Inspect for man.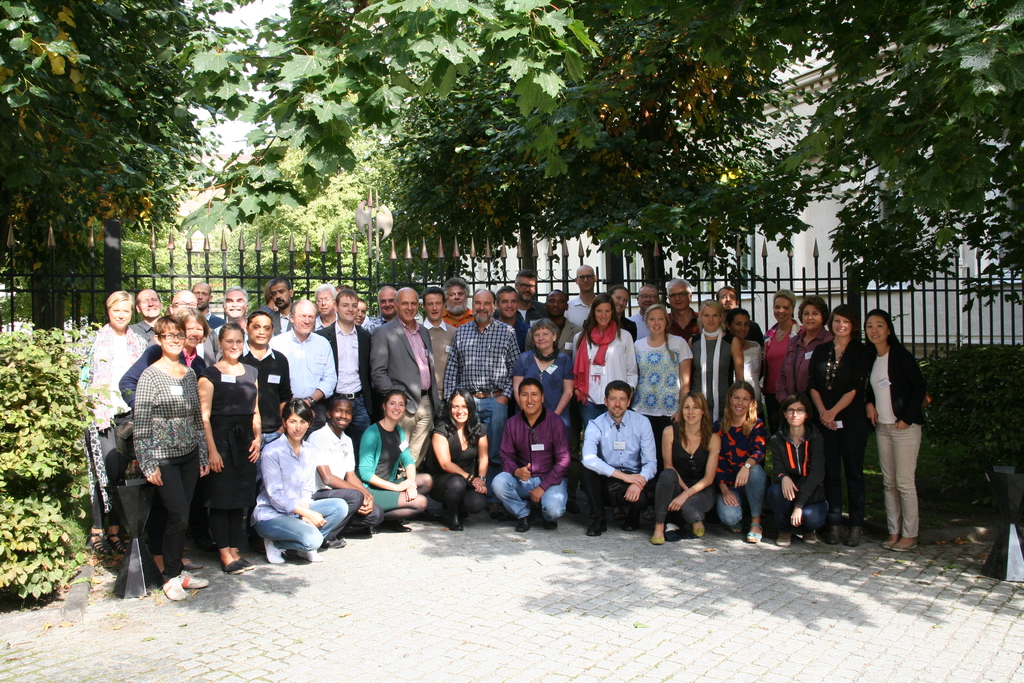
Inspection: l=559, t=262, r=604, b=331.
